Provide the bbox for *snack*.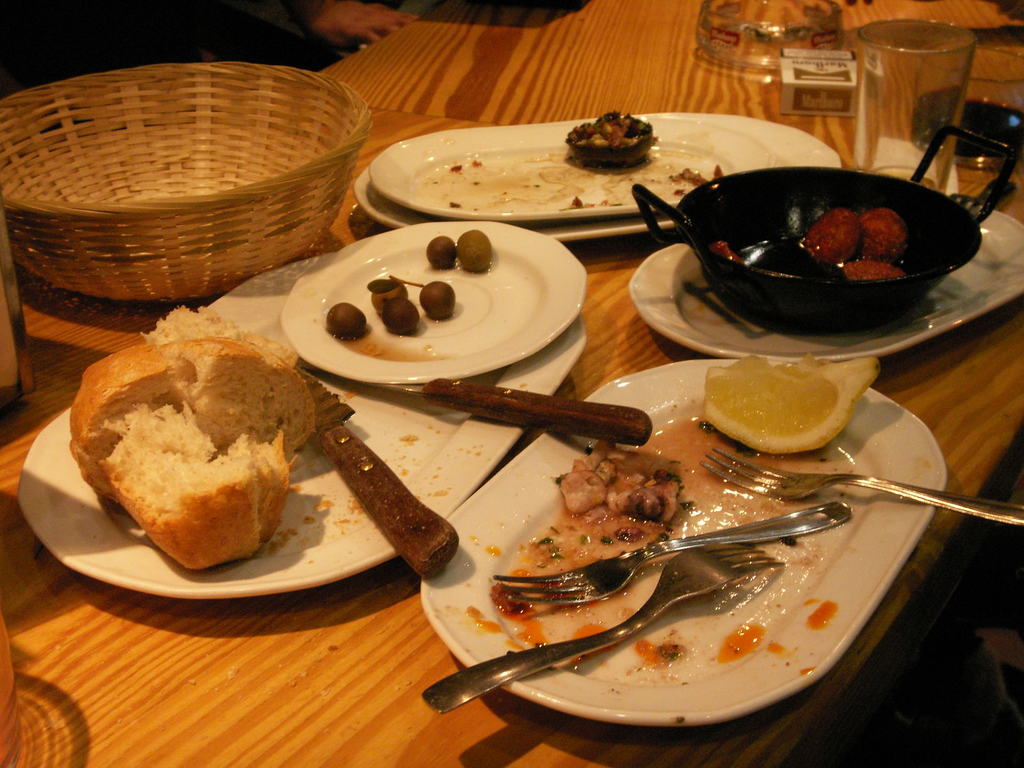
841 259 903 278.
